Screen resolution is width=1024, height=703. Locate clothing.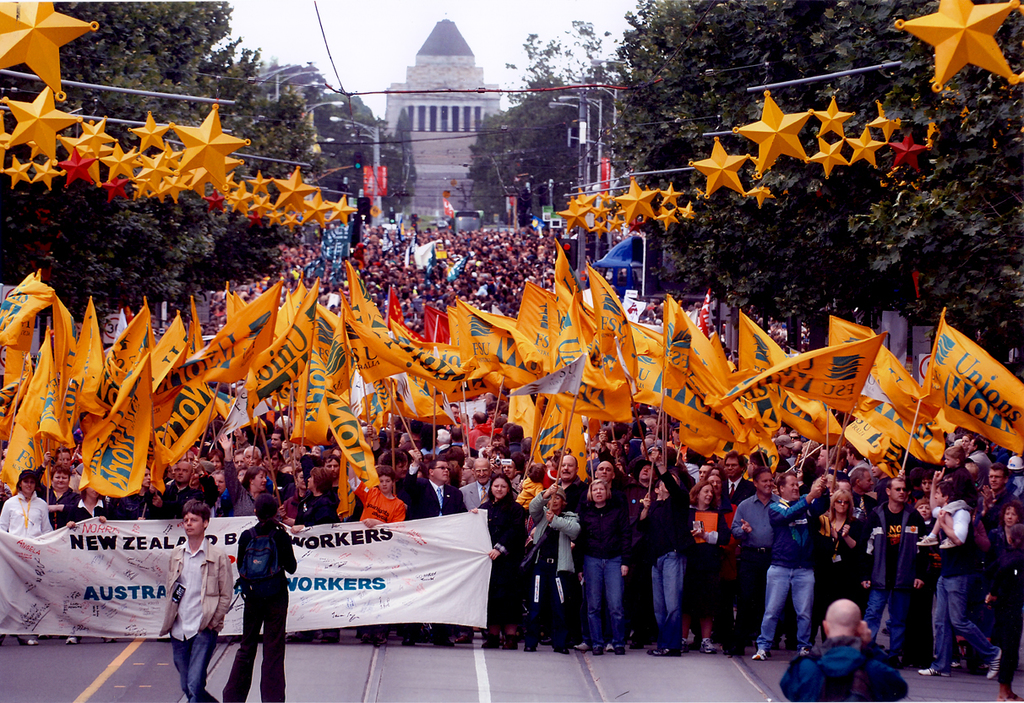
<box>736,495,782,650</box>.
